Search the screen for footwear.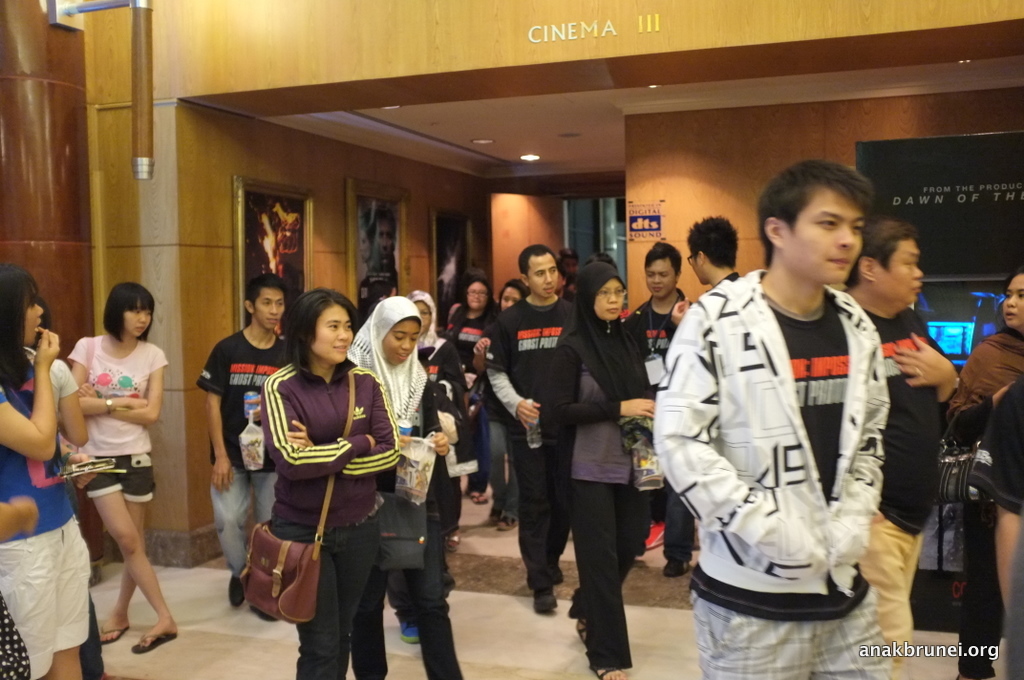
Found at [250, 606, 277, 621].
